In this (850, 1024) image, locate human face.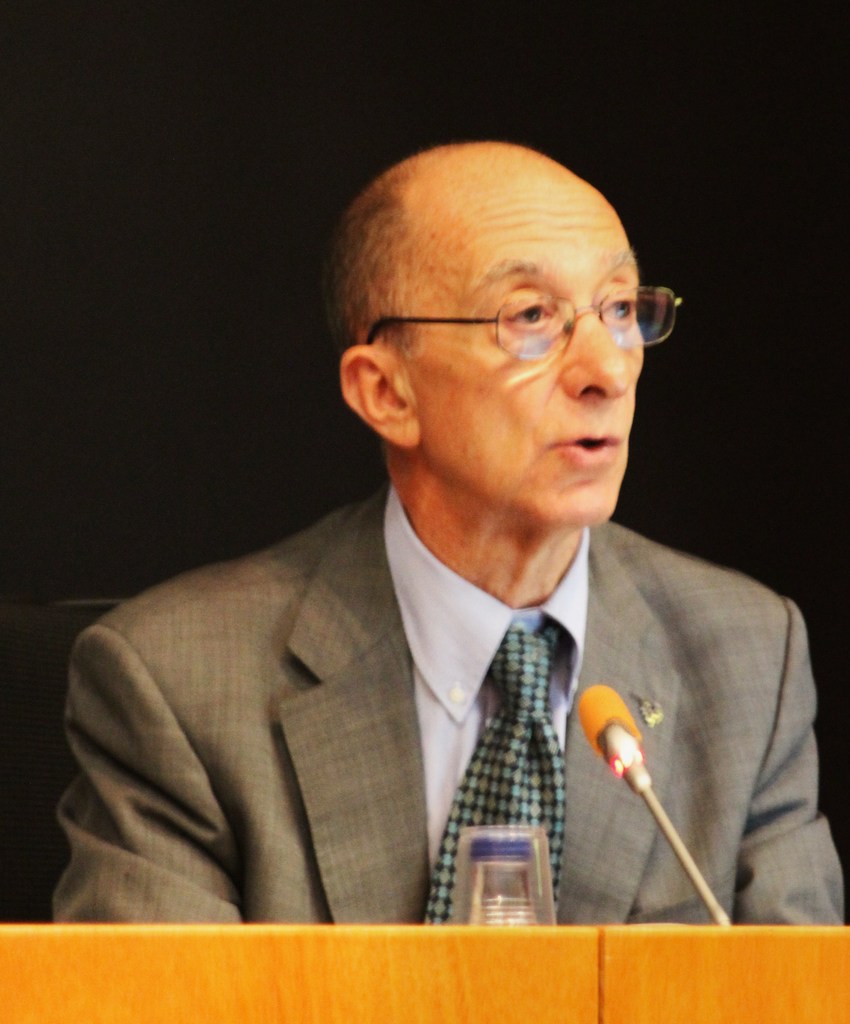
Bounding box: box=[403, 163, 646, 525].
